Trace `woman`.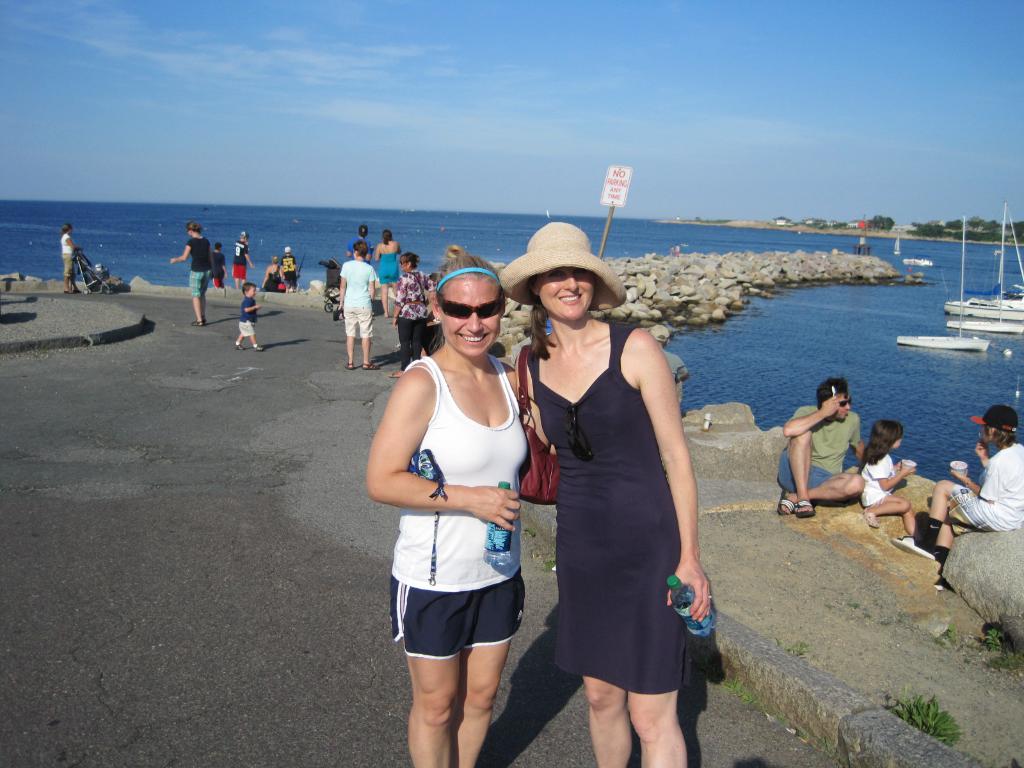
Traced to <box>260,253,288,294</box>.
